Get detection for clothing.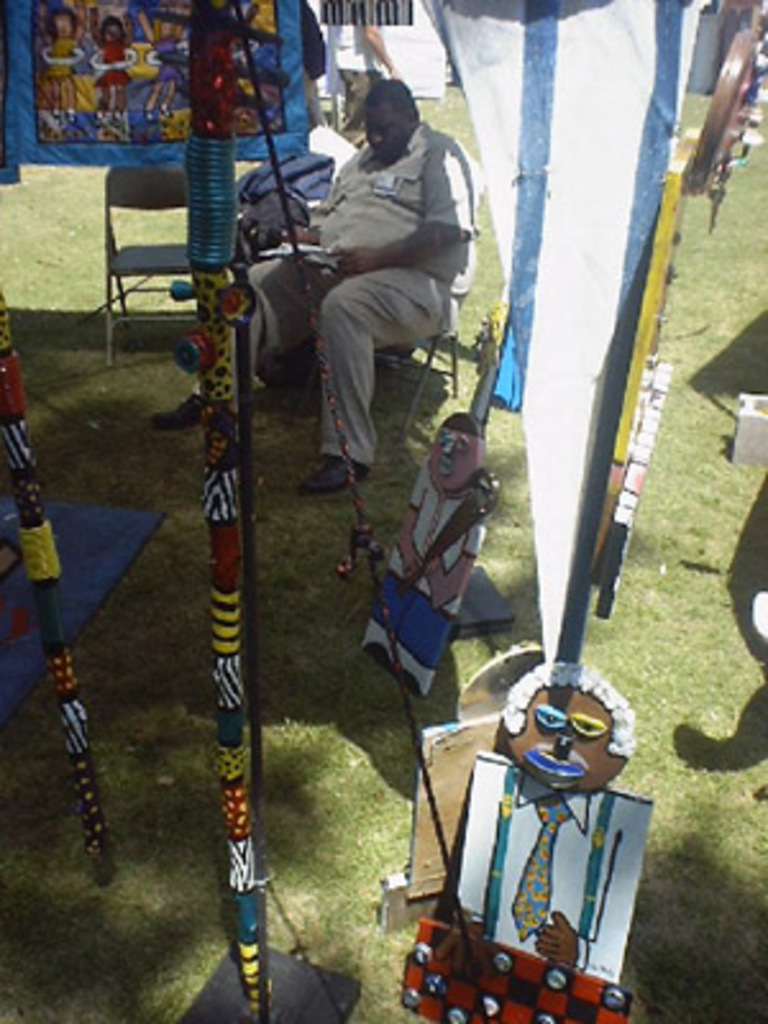
Detection: x1=228 y1=138 x2=346 y2=205.
